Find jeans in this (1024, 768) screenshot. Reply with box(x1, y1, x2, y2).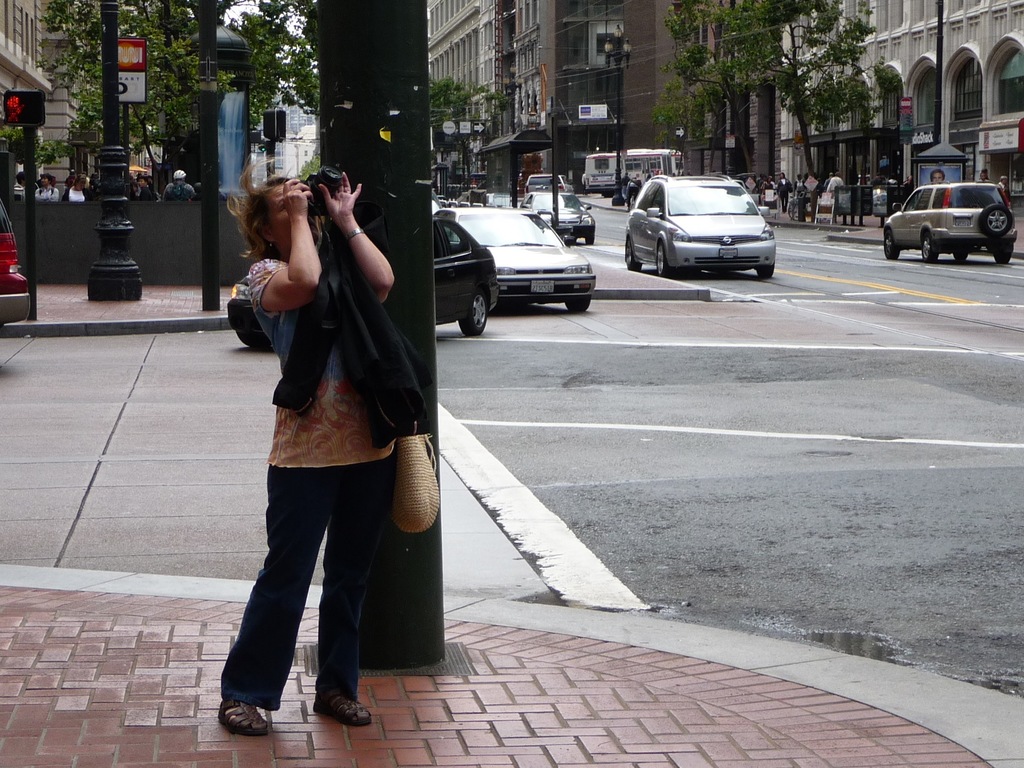
box(217, 462, 393, 740).
